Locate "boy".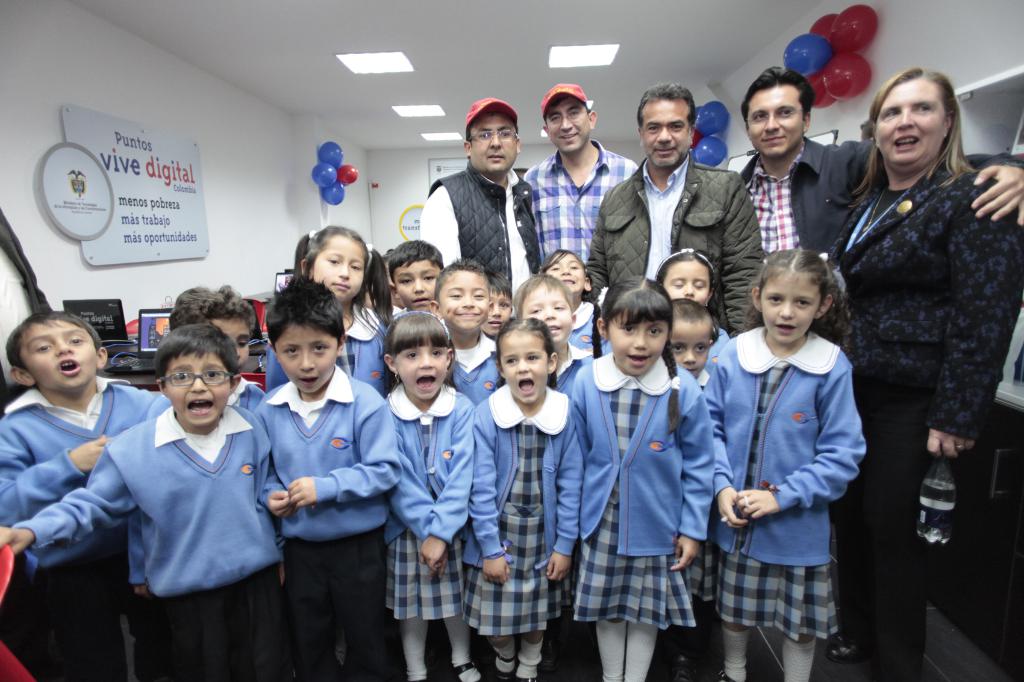
Bounding box: [428, 258, 497, 405].
